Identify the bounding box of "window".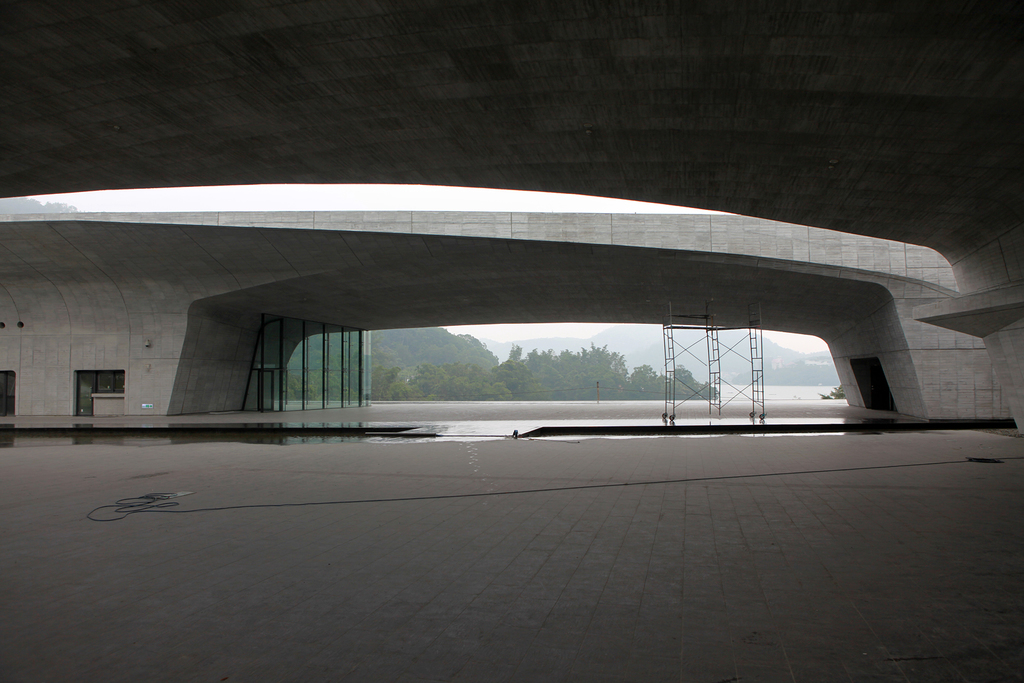
region(99, 372, 124, 394).
